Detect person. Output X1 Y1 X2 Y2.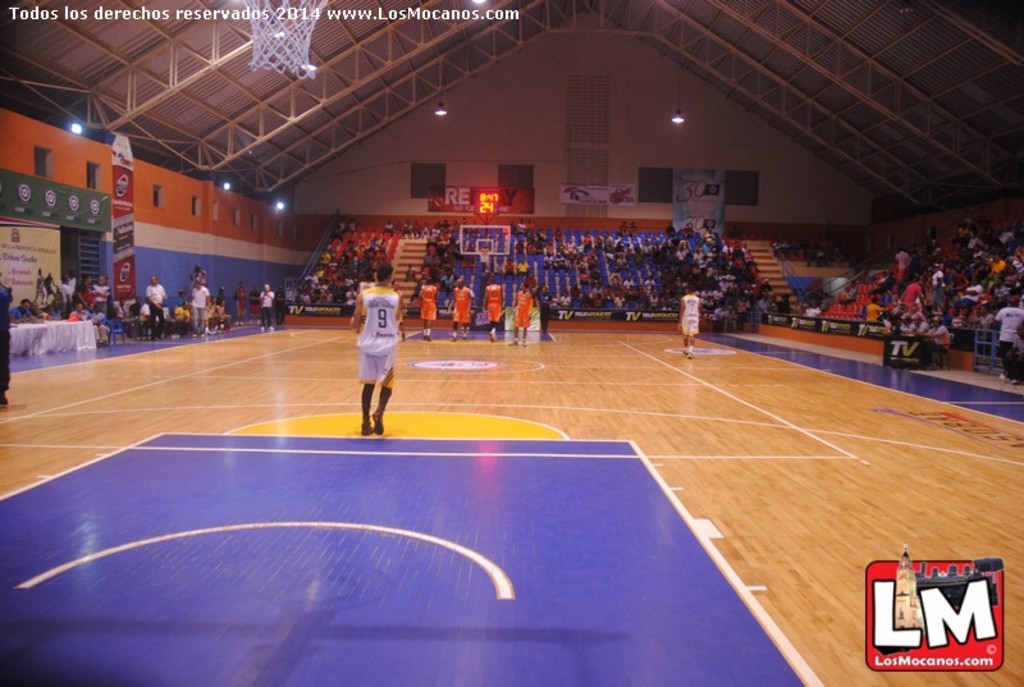
0 278 6 413.
